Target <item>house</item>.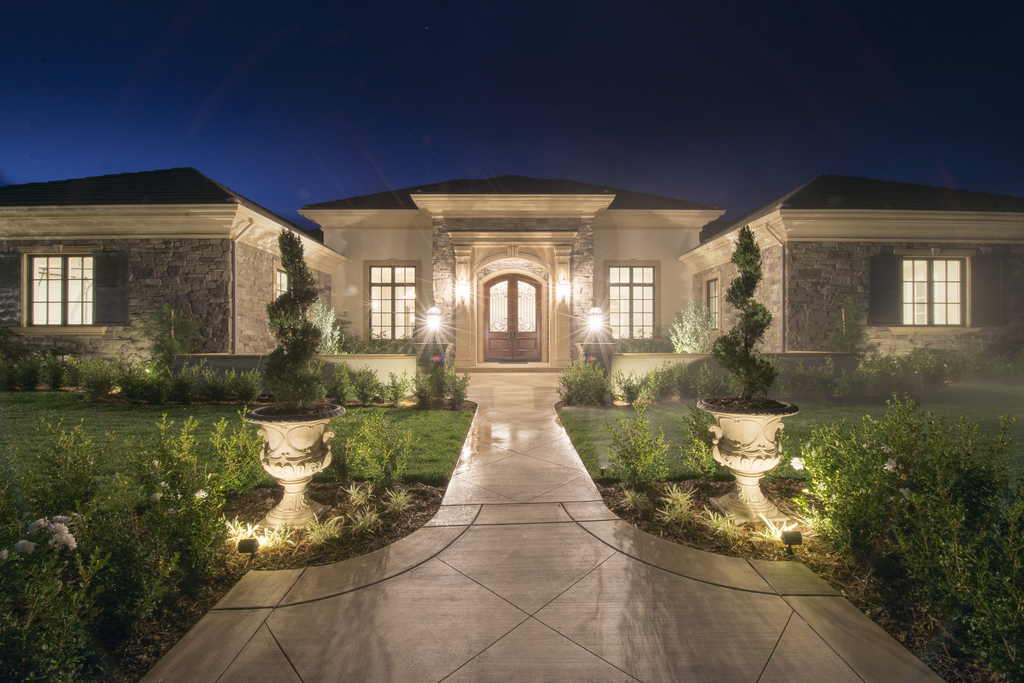
Target region: detection(672, 172, 1023, 359).
